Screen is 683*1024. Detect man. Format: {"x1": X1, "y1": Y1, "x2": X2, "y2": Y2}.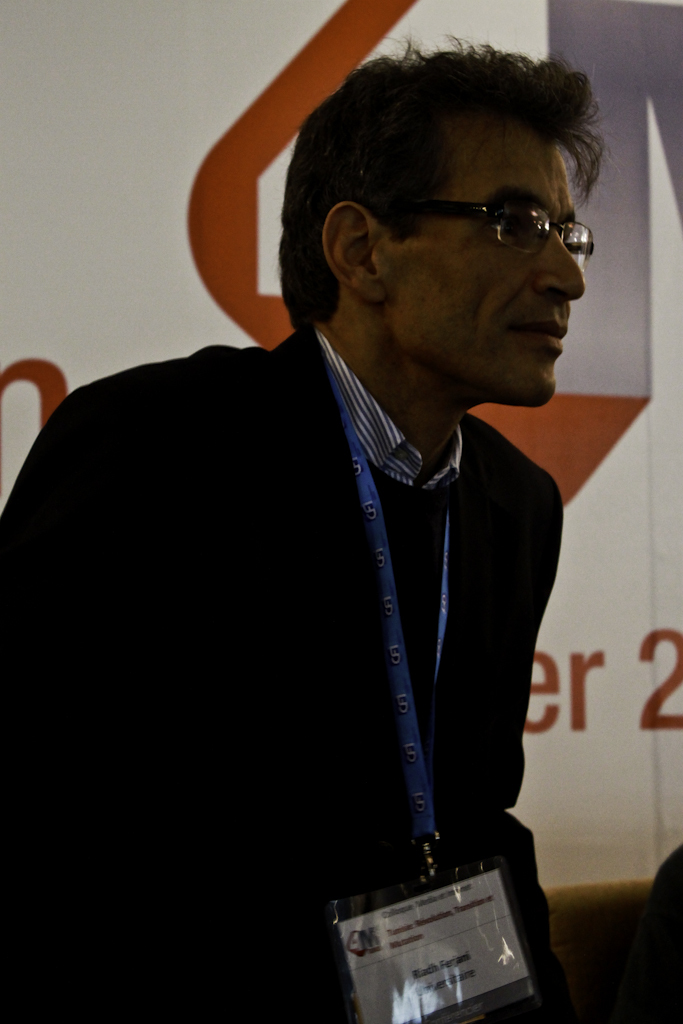
{"x1": 0, "y1": 25, "x2": 610, "y2": 1023}.
